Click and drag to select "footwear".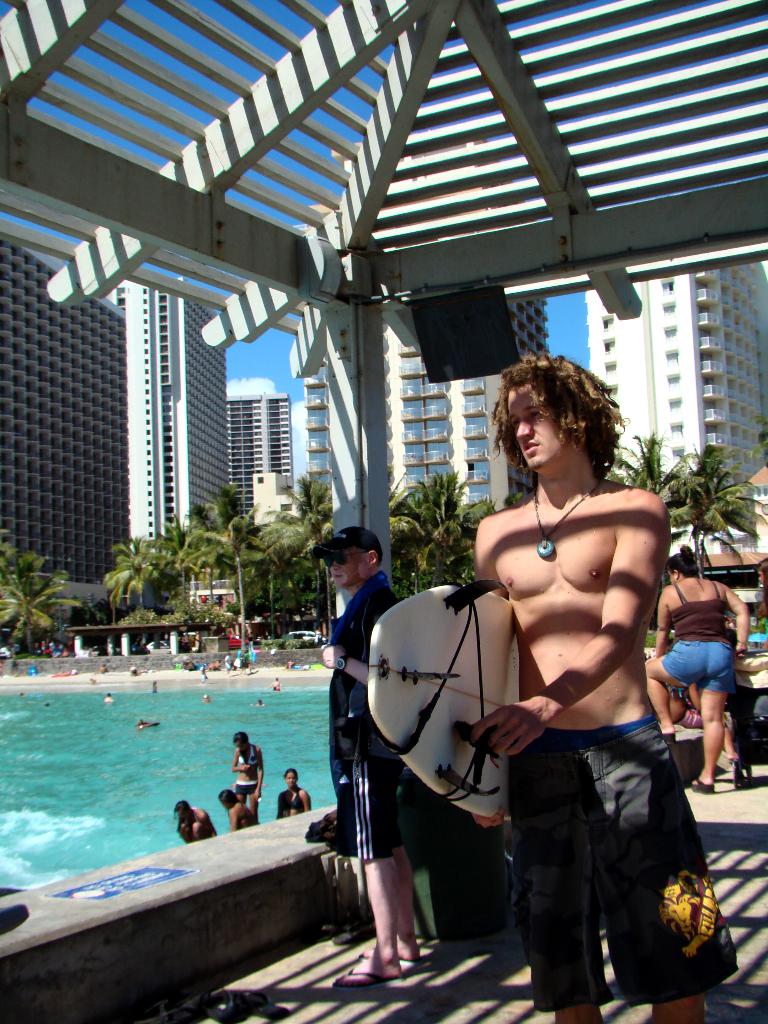
Selection: left=335, top=969, right=394, bottom=991.
